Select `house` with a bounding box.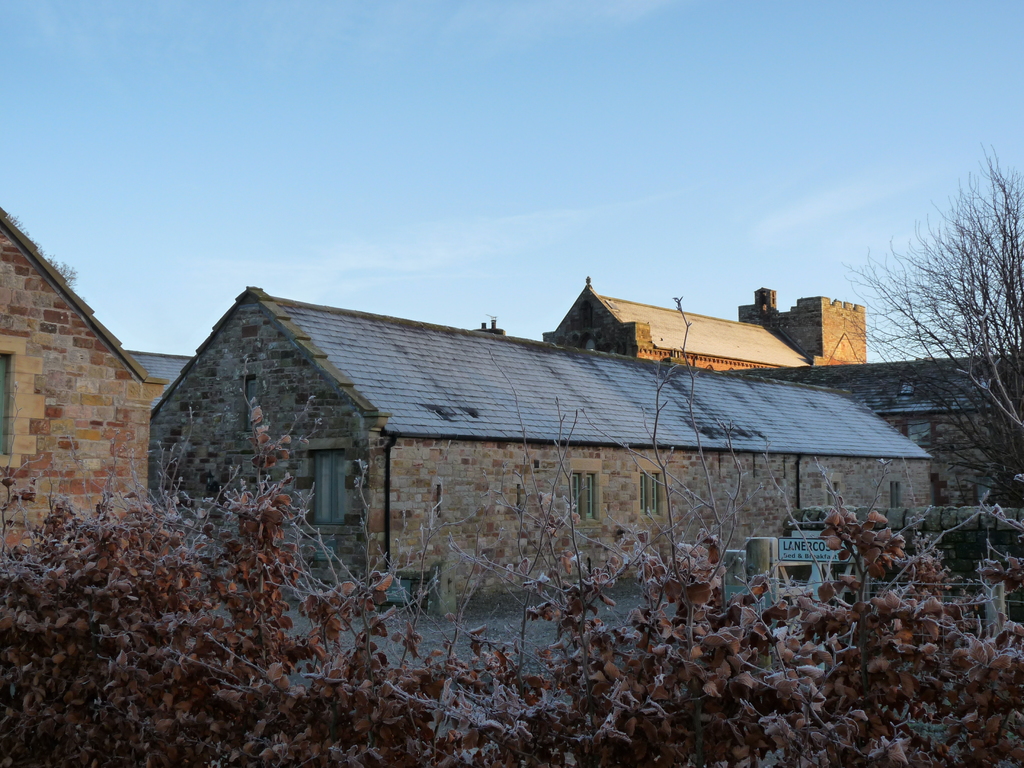
[157, 265, 915, 598].
